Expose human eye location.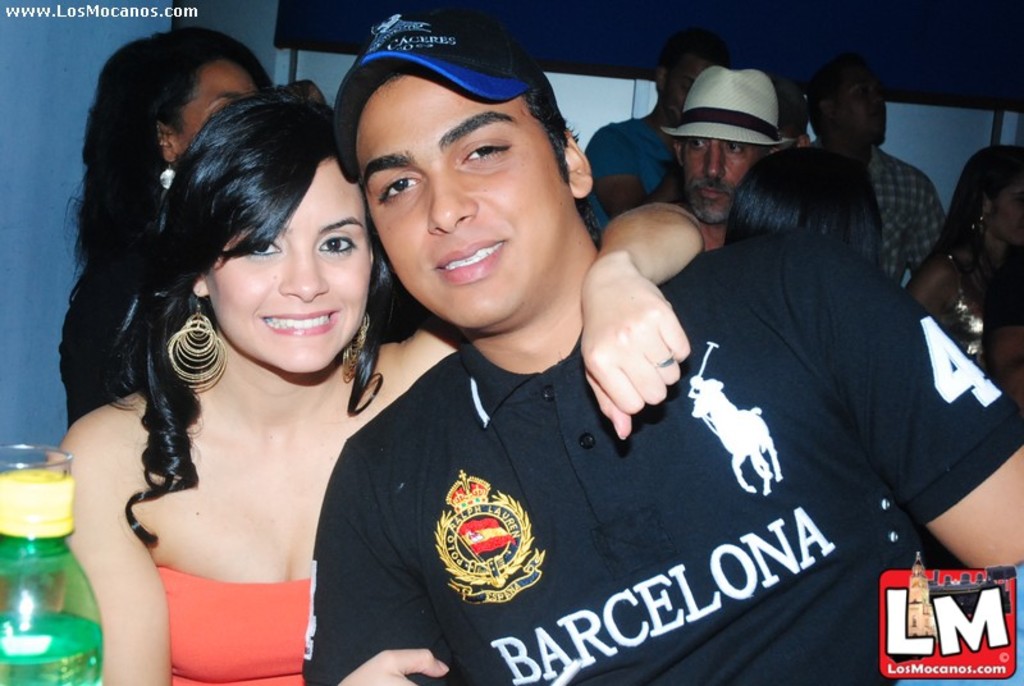
Exposed at left=315, top=223, right=361, bottom=265.
